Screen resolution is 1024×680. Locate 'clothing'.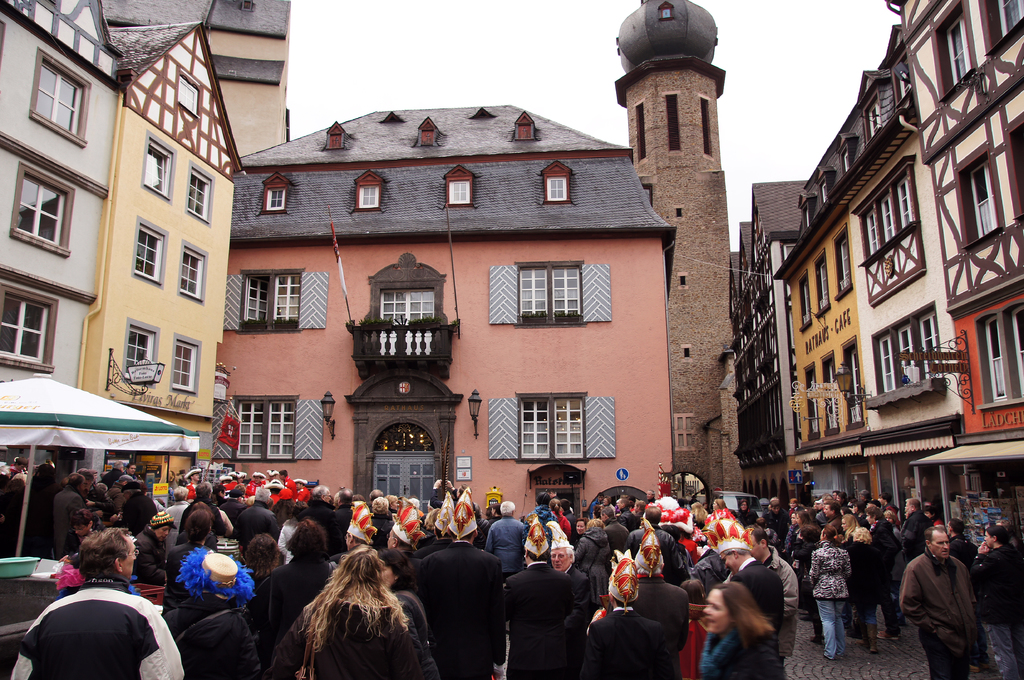
{"x1": 275, "y1": 498, "x2": 293, "y2": 522}.
